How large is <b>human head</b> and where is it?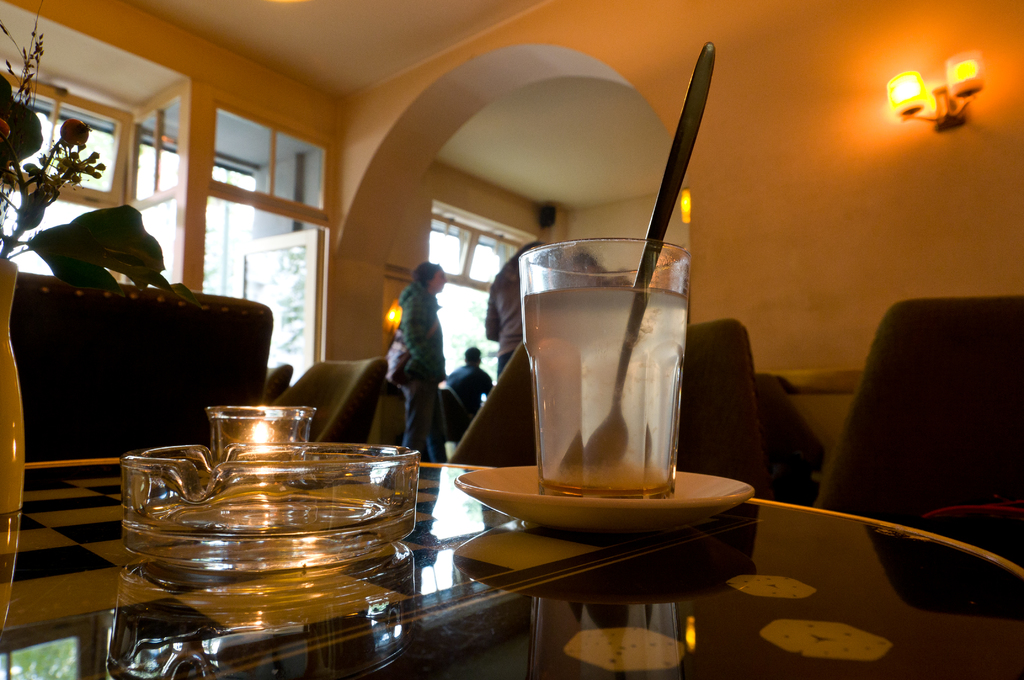
Bounding box: 413, 261, 447, 291.
